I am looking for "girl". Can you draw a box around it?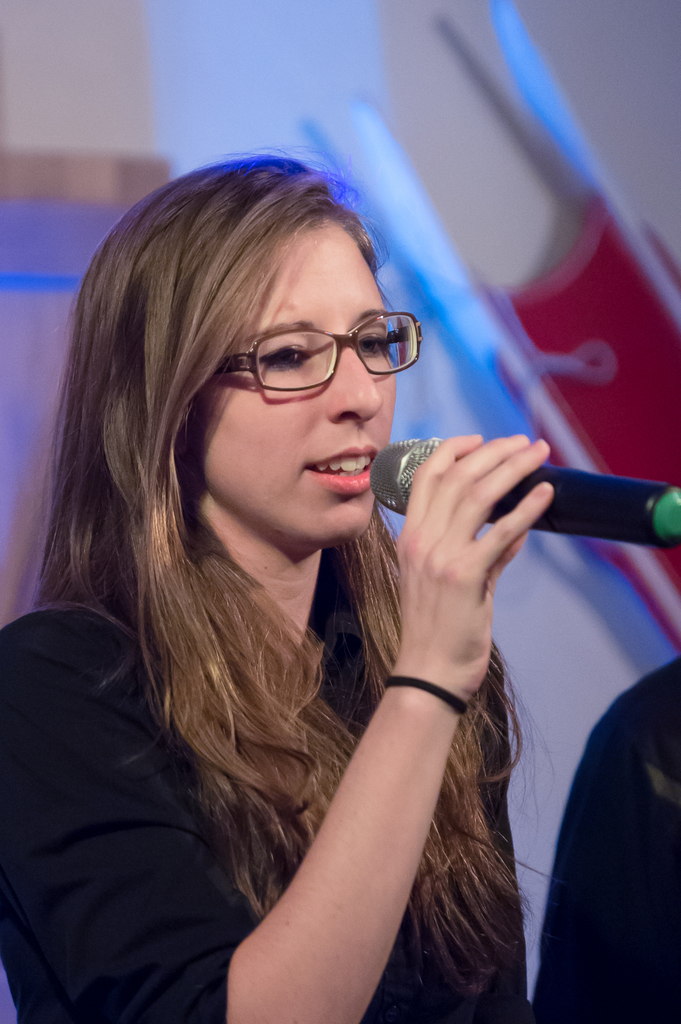
Sure, the bounding box is BBox(0, 151, 557, 1022).
